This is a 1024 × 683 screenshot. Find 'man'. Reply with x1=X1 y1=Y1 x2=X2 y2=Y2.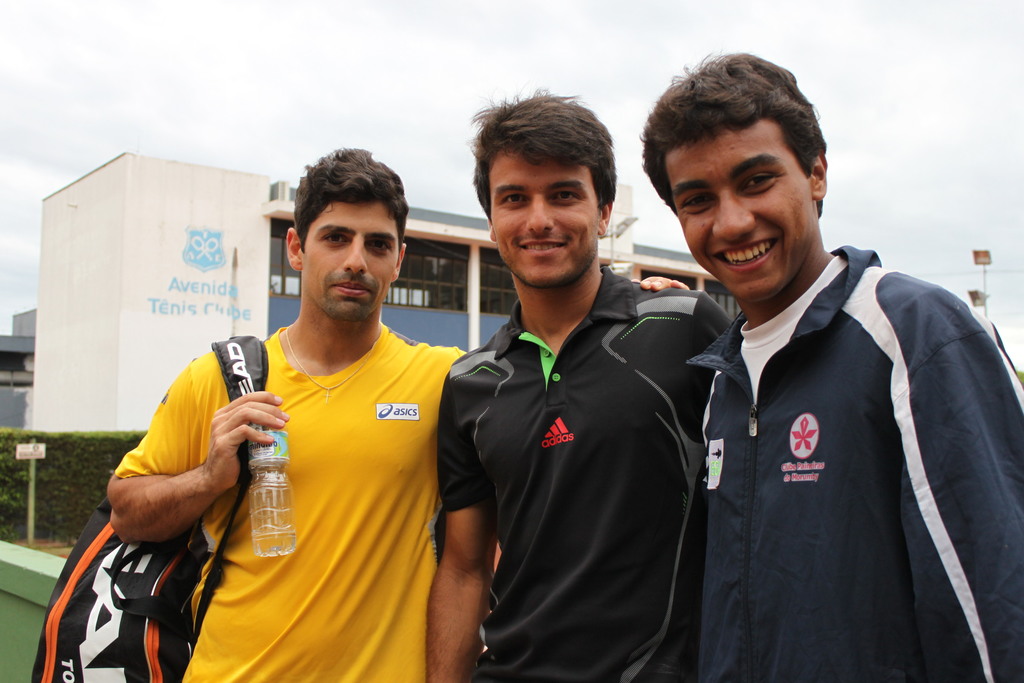
x1=103 y1=145 x2=463 y2=682.
